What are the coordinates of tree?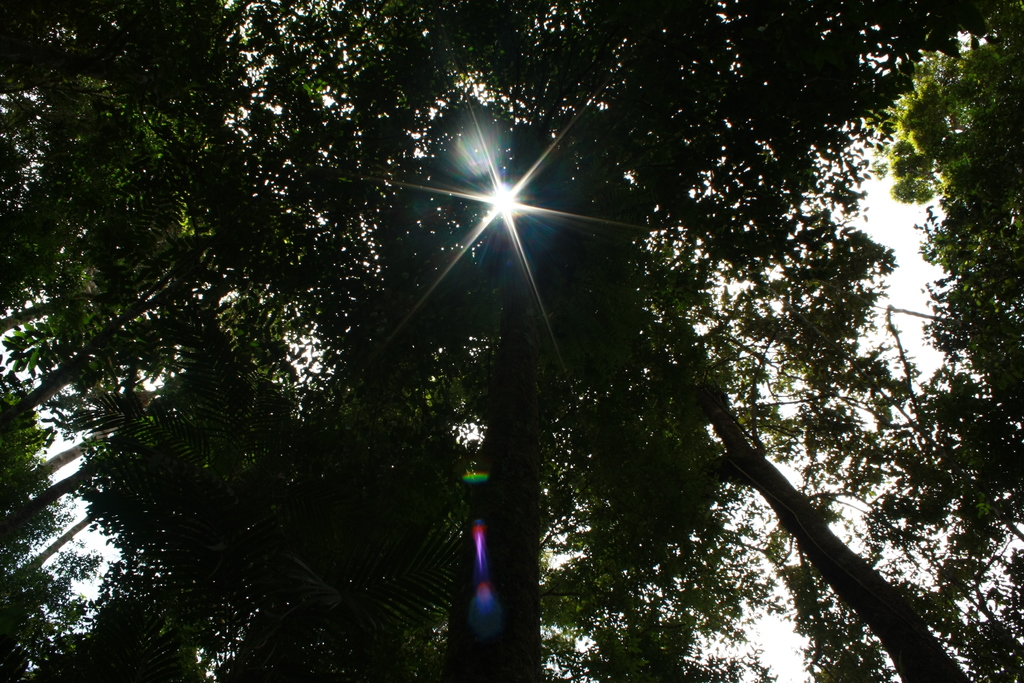
region(6, 0, 1023, 682).
